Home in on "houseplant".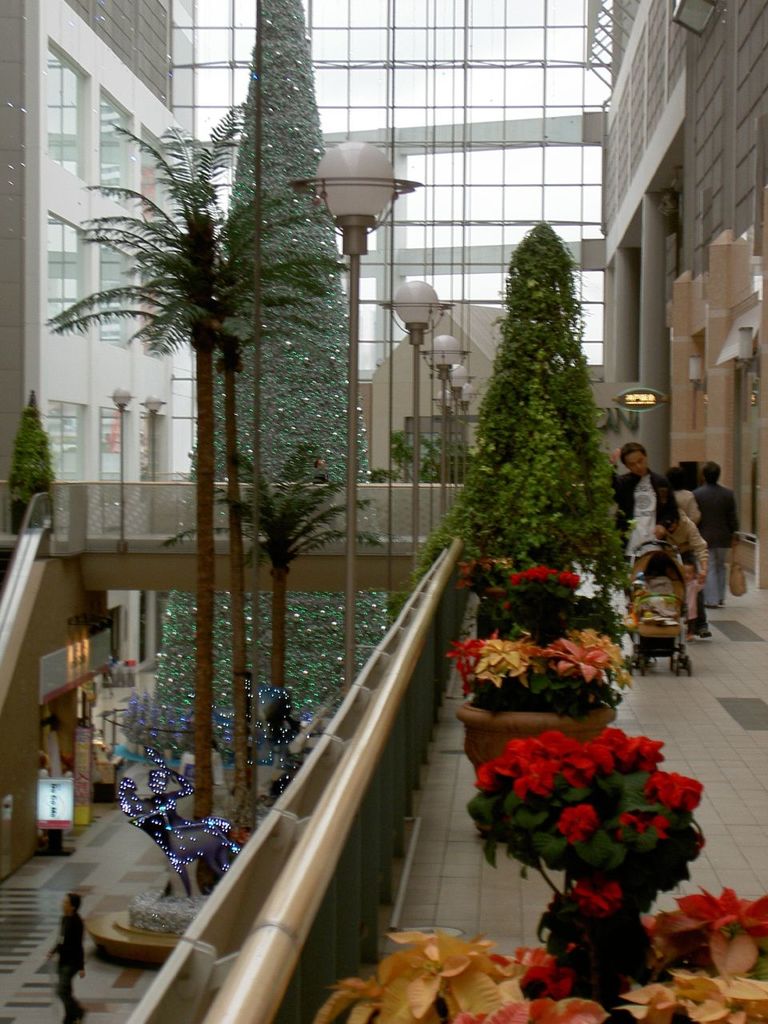
Homed in at locate(86, 96, 354, 951).
